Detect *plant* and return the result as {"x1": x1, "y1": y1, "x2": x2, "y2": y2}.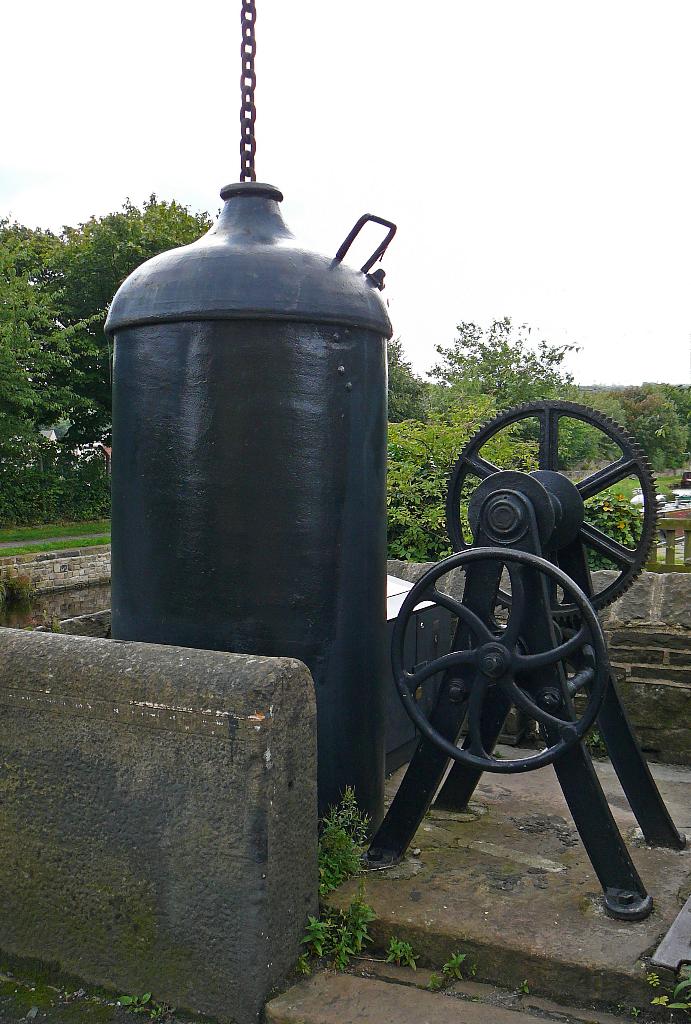
{"x1": 646, "y1": 972, "x2": 690, "y2": 1023}.
